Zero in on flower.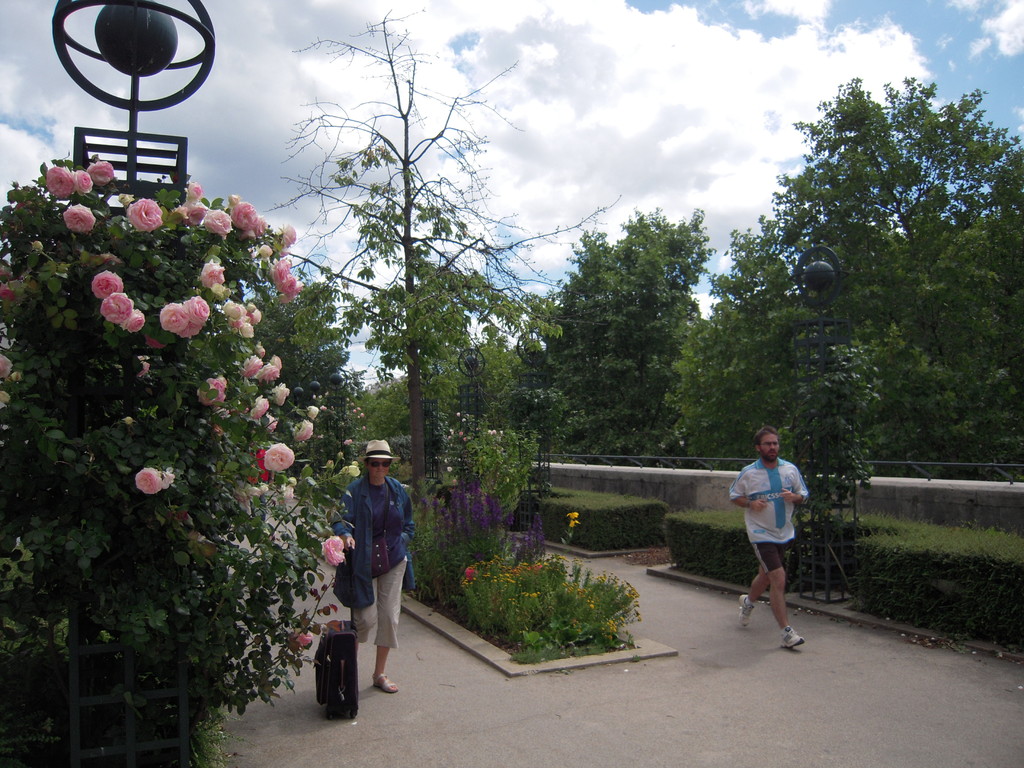
Zeroed in: 186:296:208:326.
